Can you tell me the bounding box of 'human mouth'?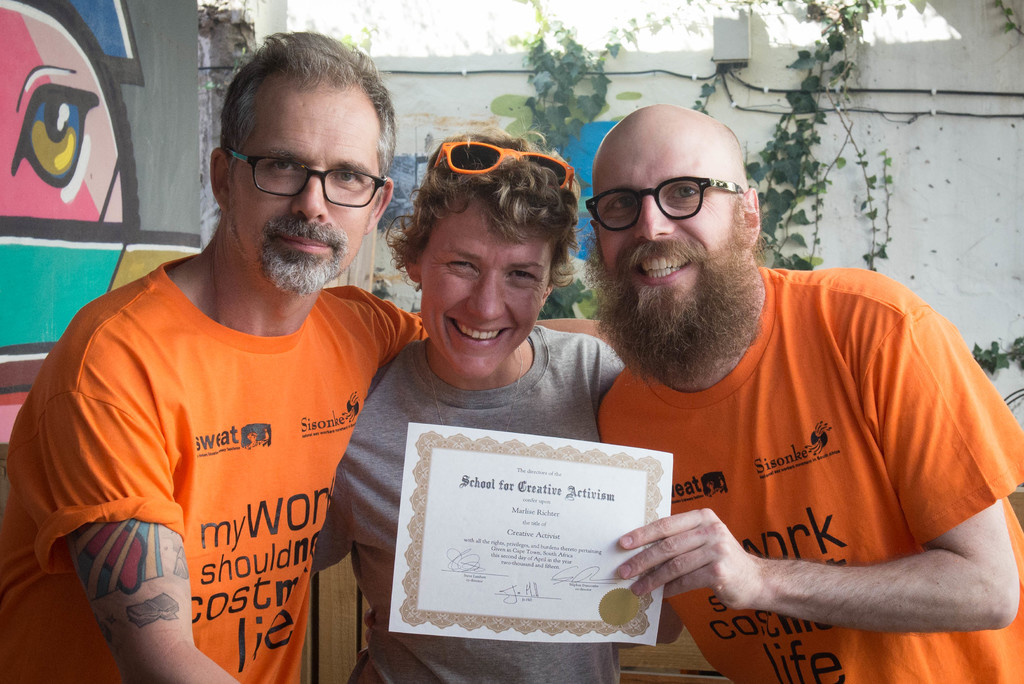
446/316/517/350.
